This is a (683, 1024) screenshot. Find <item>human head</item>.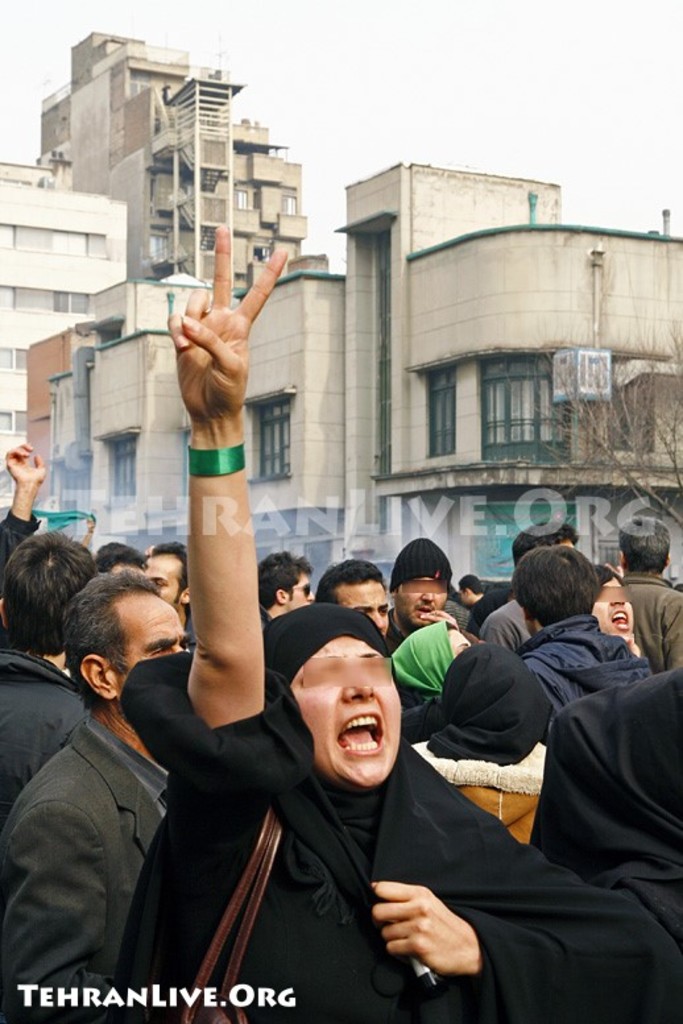
Bounding box: rect(392, 535, 454, 619).
